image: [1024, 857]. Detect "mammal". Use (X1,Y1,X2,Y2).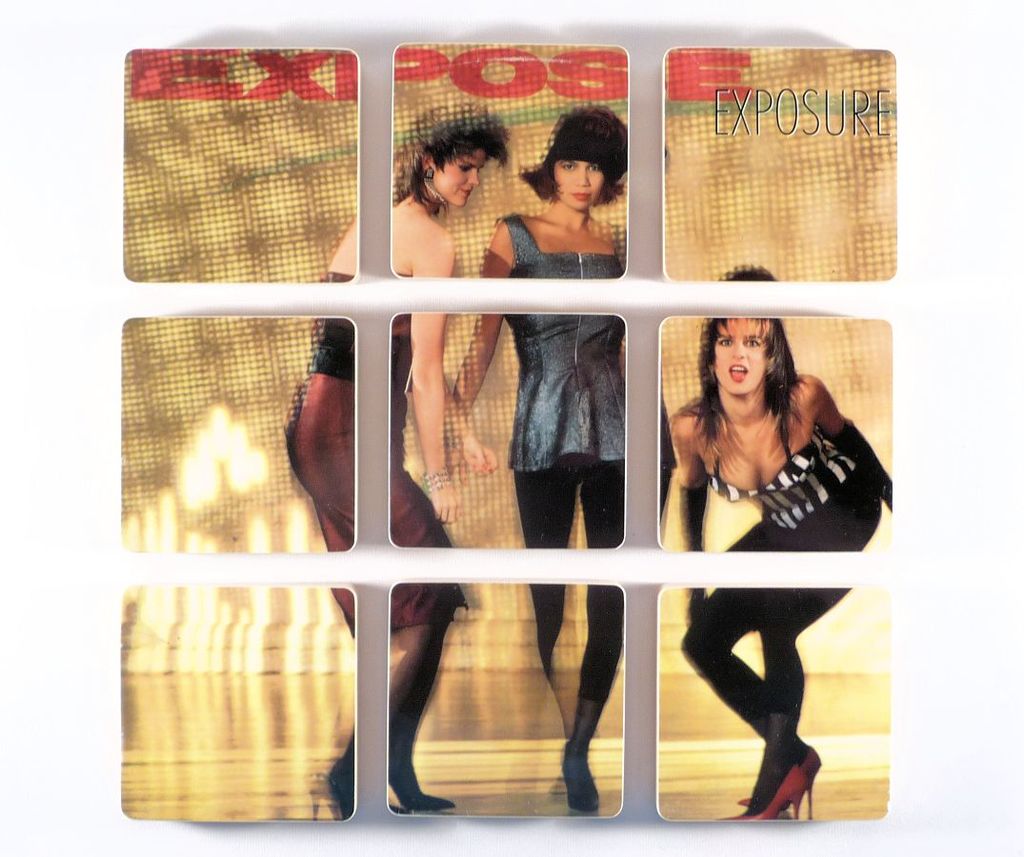
(630,288,879,748).
